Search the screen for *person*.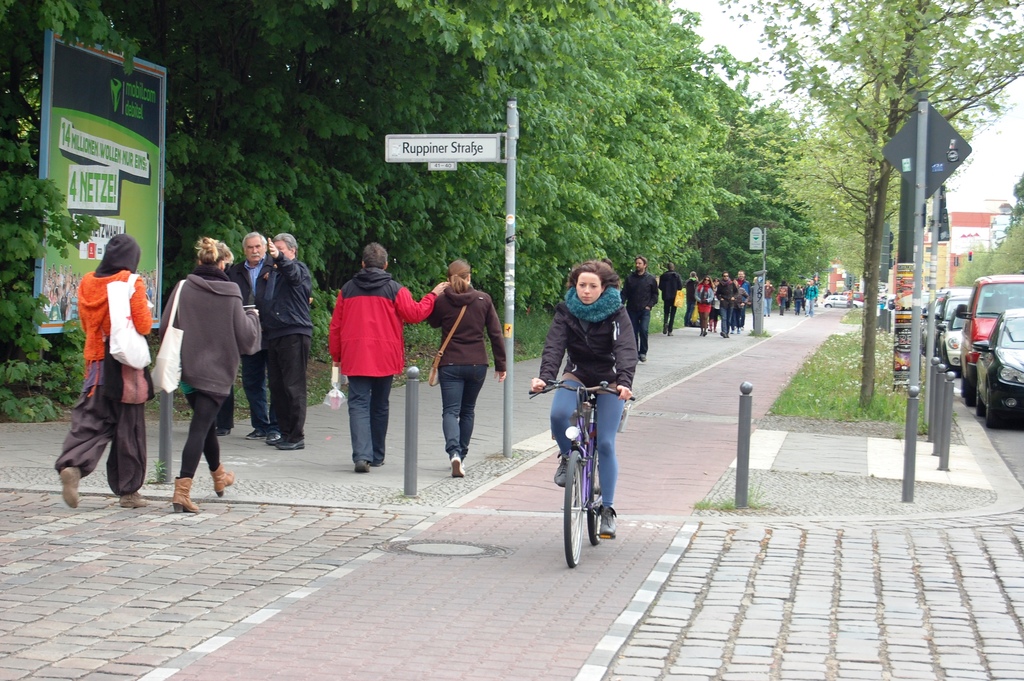
Found at 685,270,701,329.
